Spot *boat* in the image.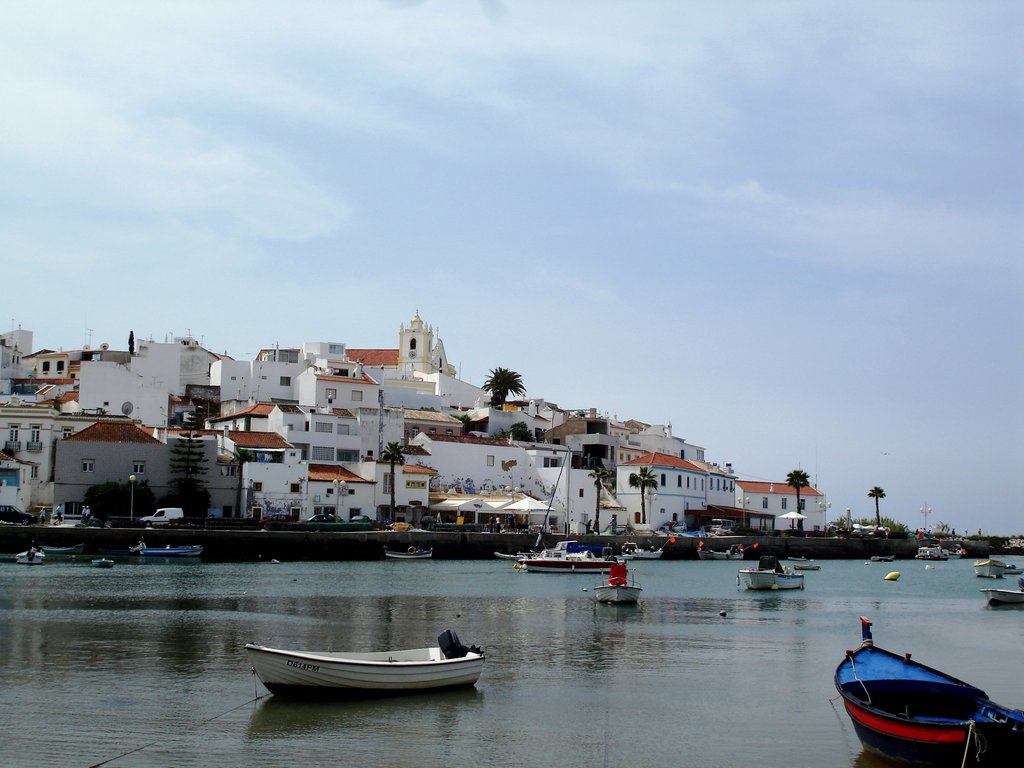
*boat* found at (x1=1002, y1=563, x2=1023, y2=576).
